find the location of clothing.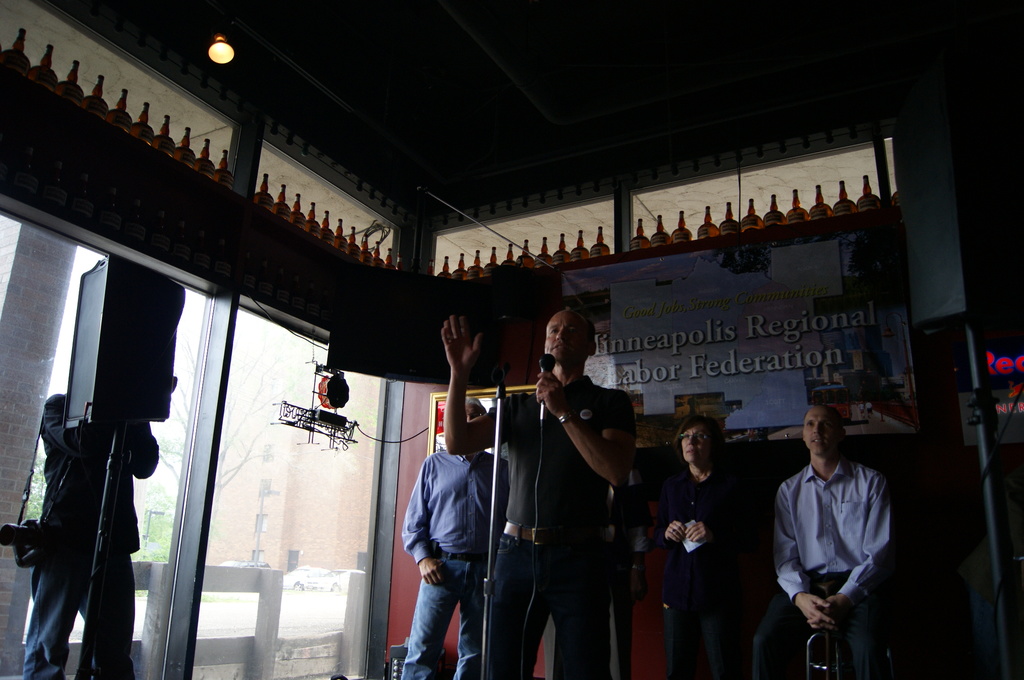
Location: [403, 449, 509, 679].
